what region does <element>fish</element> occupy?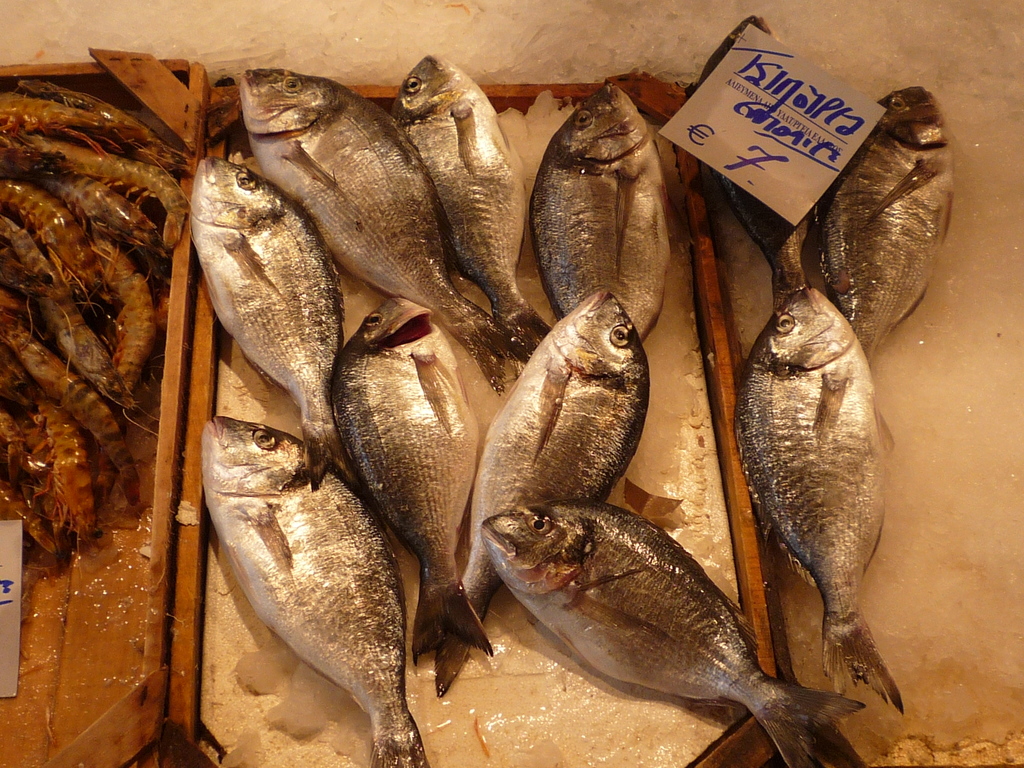
bbox=(202, 410, 435, 767).
